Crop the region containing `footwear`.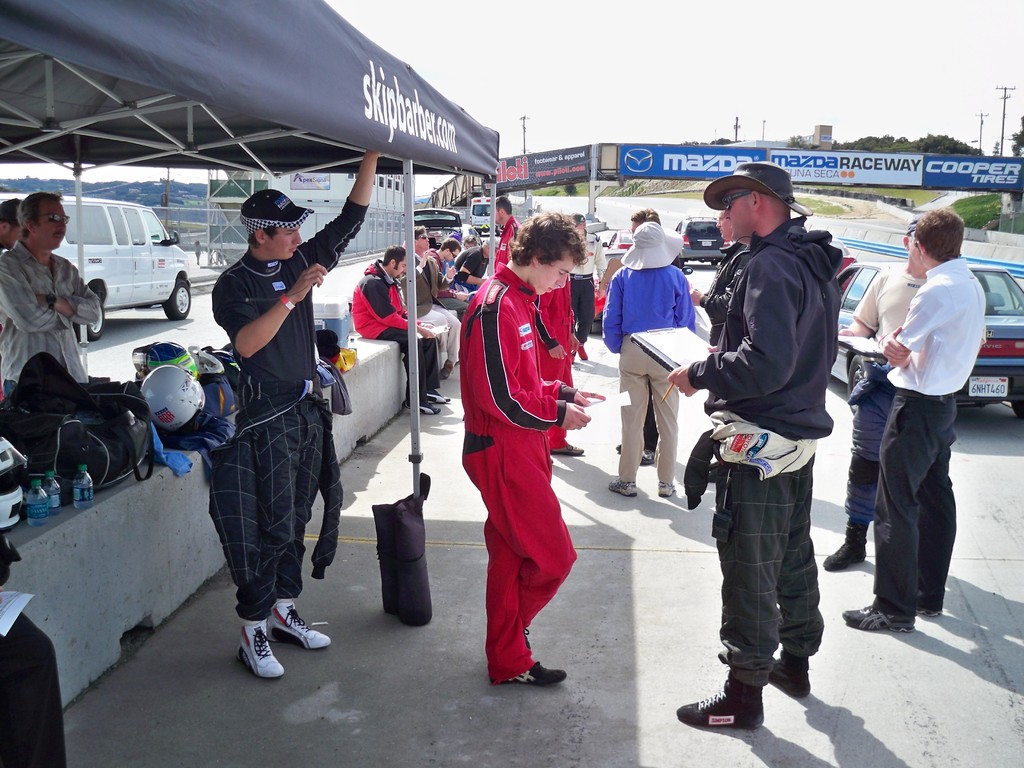
Crop region: {"x1": 914, "y1": 600, "x2": 942, "y2": 616}.
